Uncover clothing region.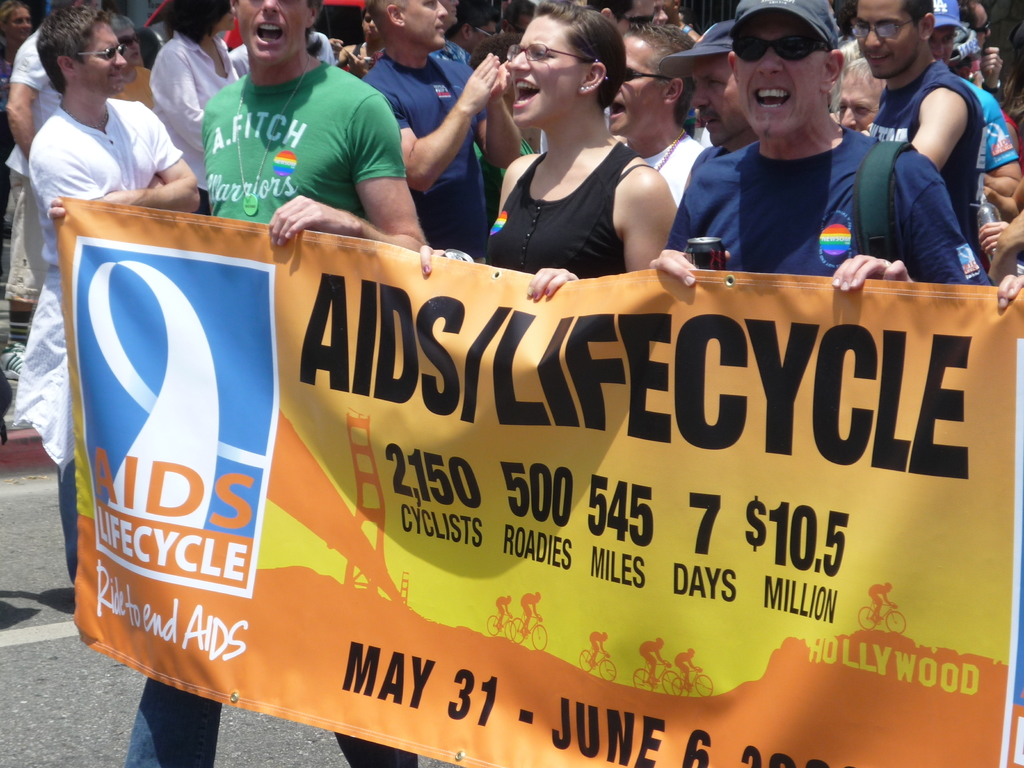
Uncovered: x1=957, y1=80, x2=1016, y2=221.
